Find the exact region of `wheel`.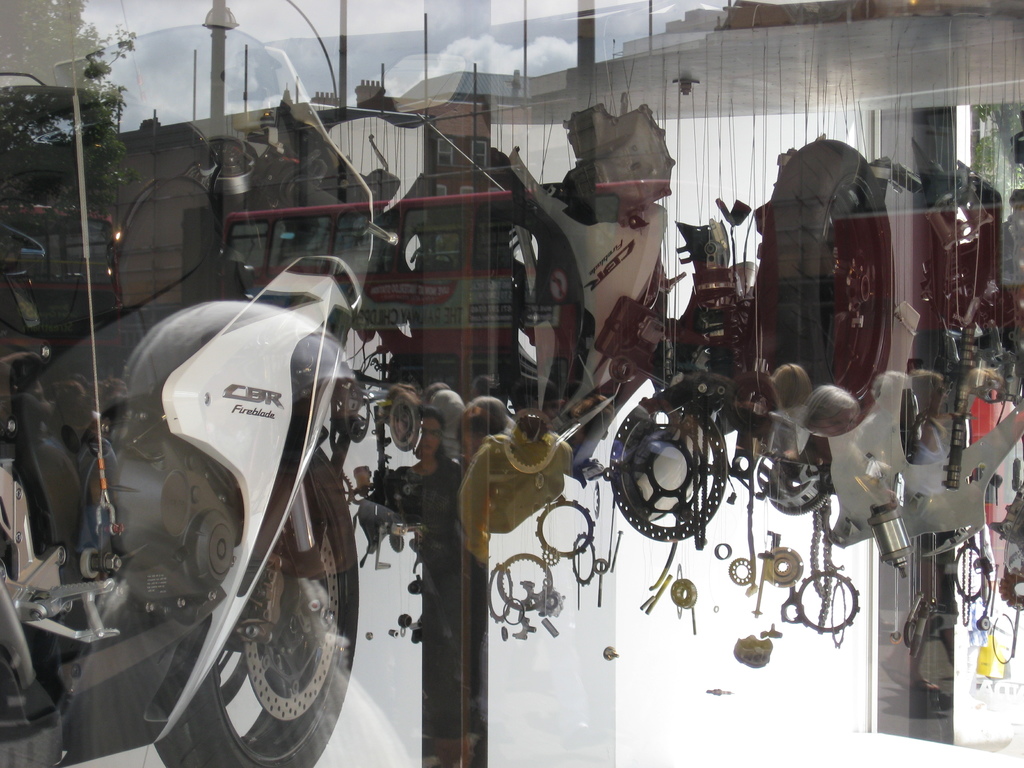
Exact region: <bbox>499, 407, 558, 475</bbox>.
